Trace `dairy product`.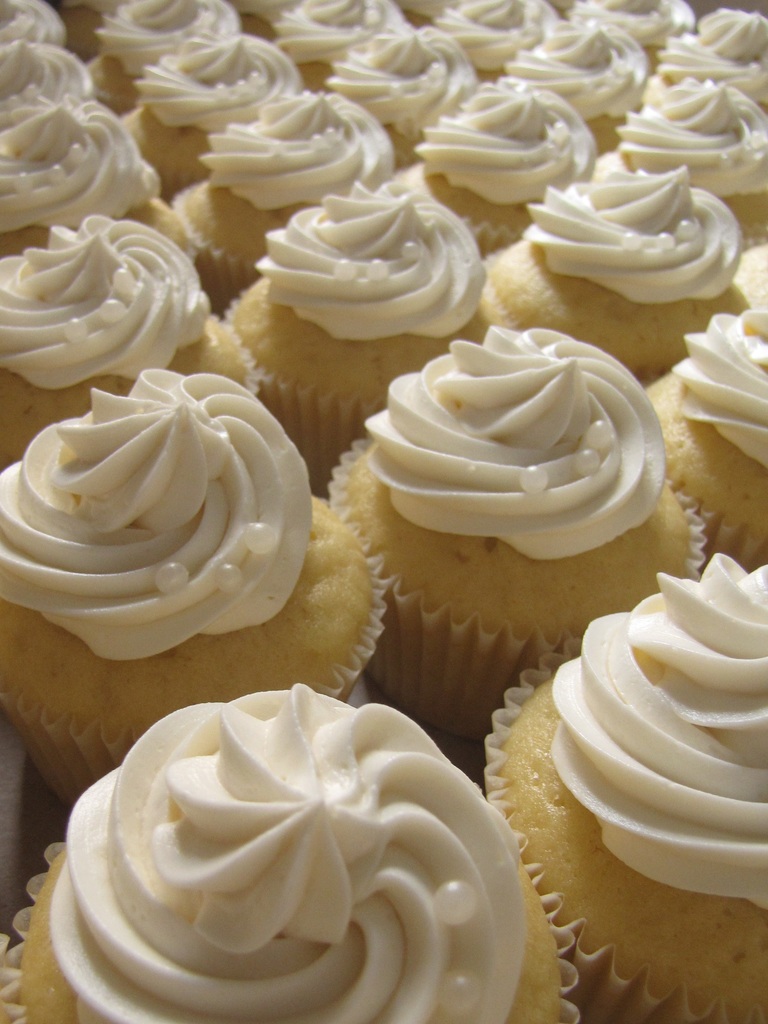
Traced to {"x1": 268, "y1": 0, "x2": 409, "y2": 49}.
